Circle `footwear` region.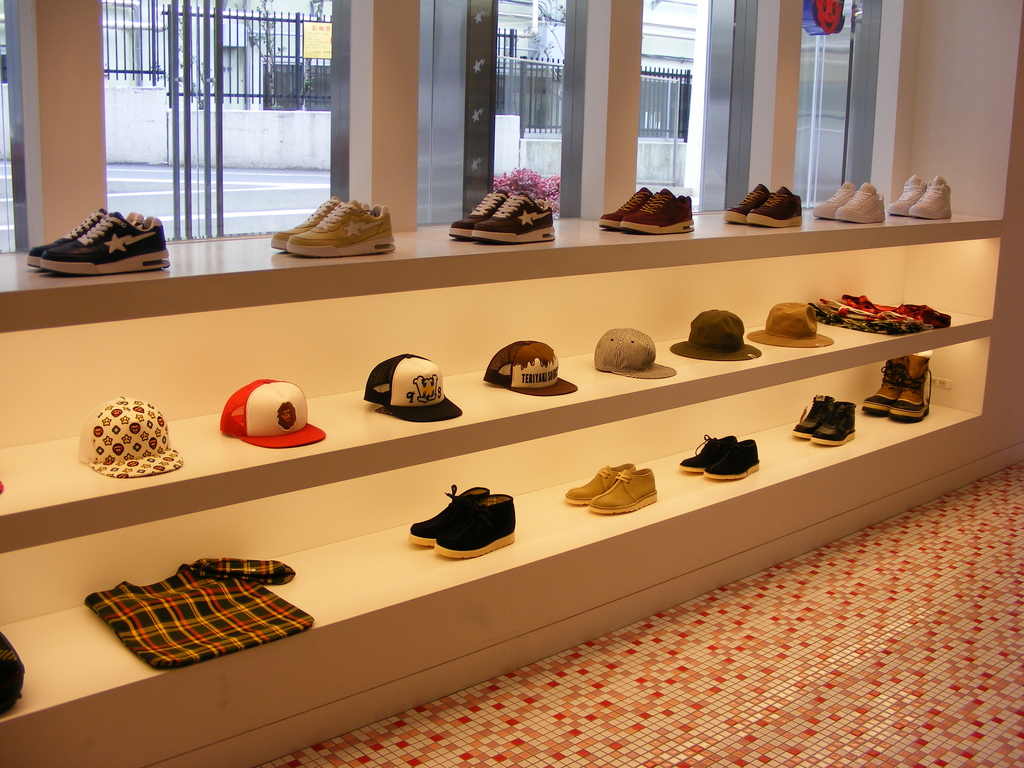
Region: <region>791, 393, 832, 437</region>.
